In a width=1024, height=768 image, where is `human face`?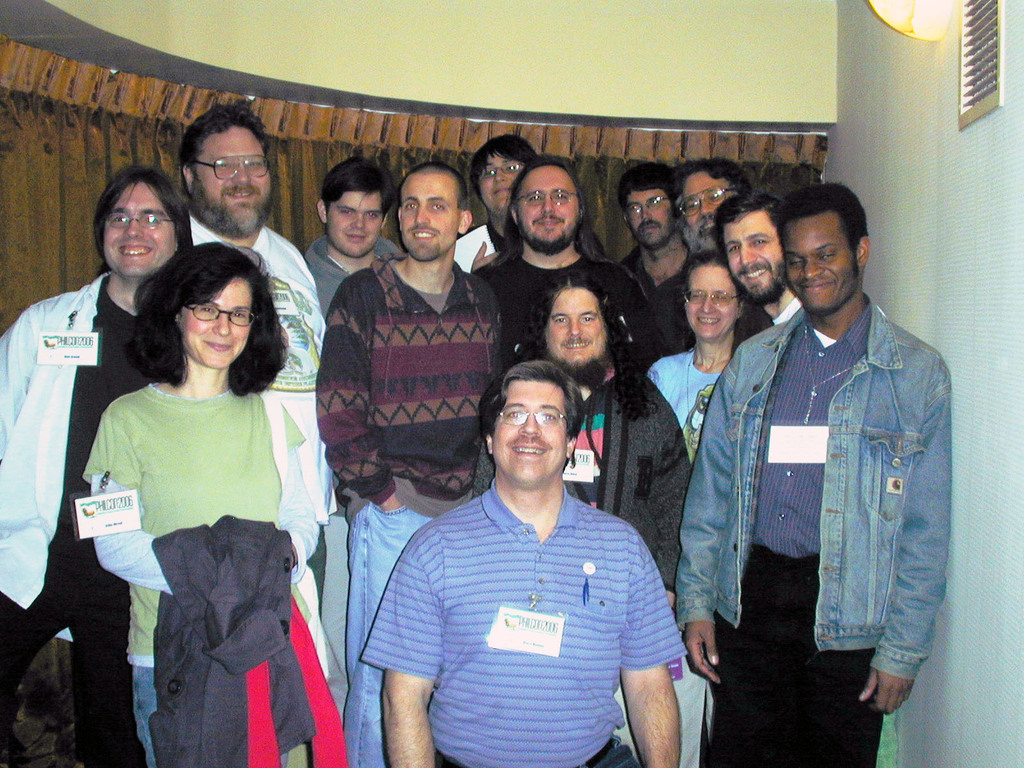
rect(684, 169, 731, 247).
